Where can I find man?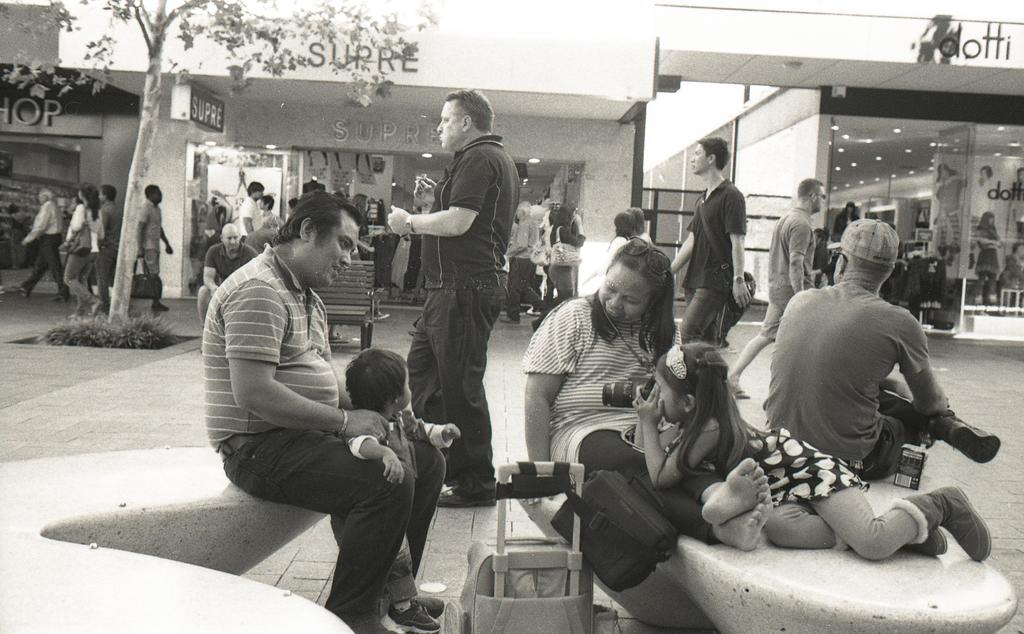
You can find it at locate(503, 196, 544, 325).
